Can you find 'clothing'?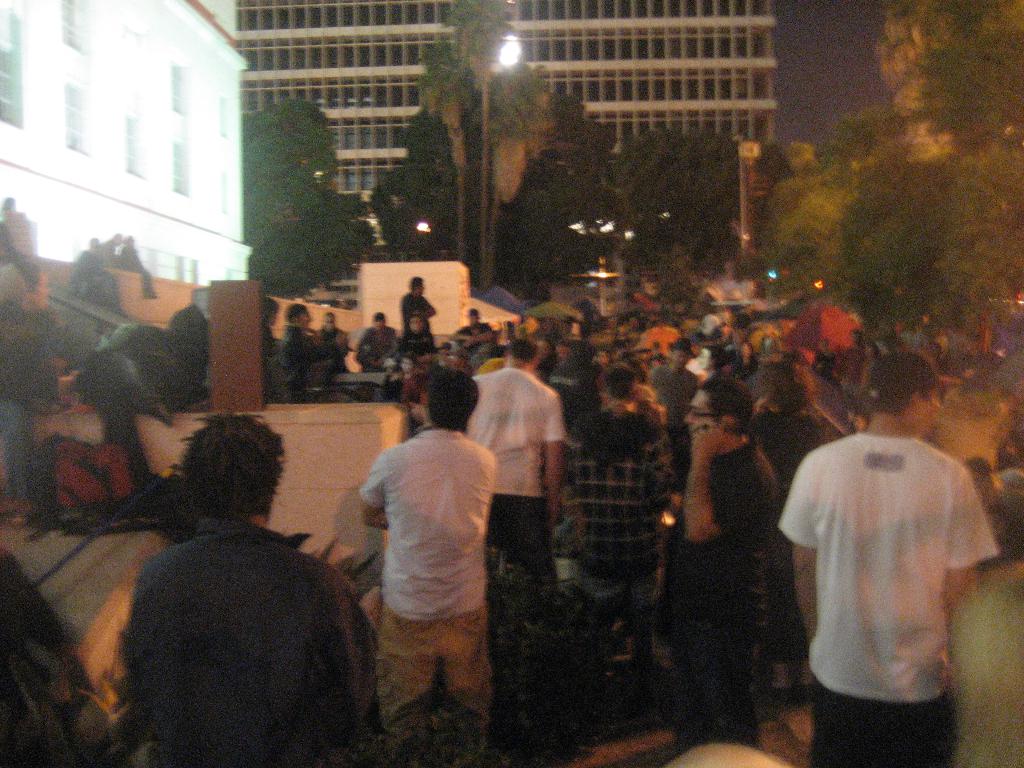
Yes, bounding box: l=113, t=515, r=384, b=762.
